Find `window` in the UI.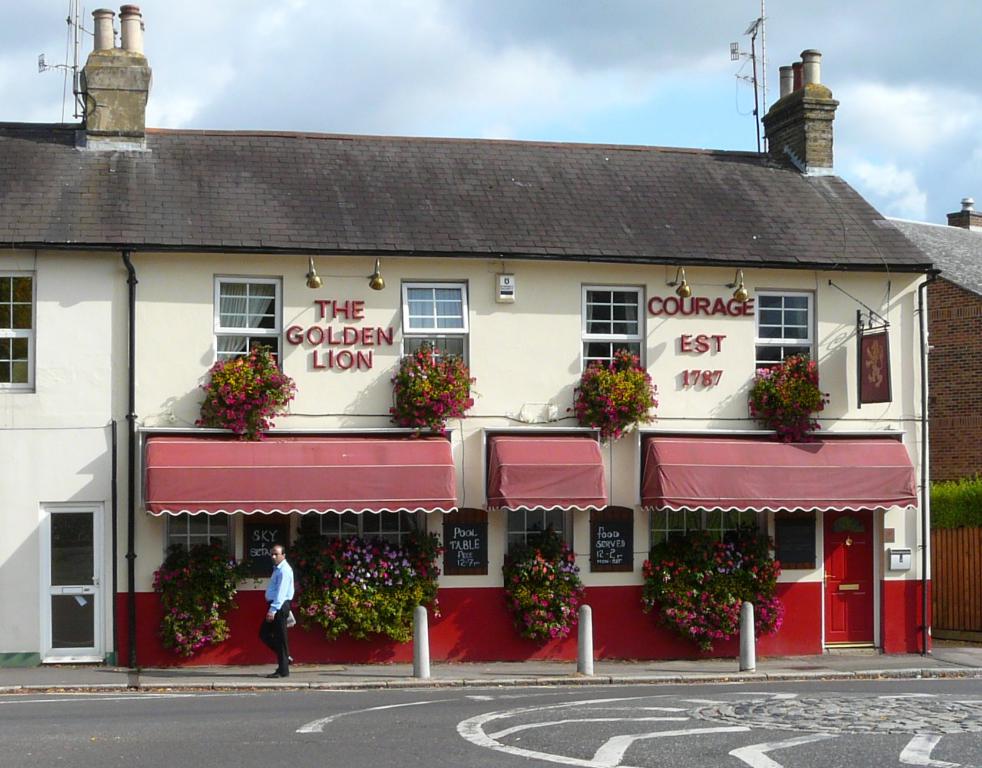
UI element at bbox=(209, 268, 286, 379).
